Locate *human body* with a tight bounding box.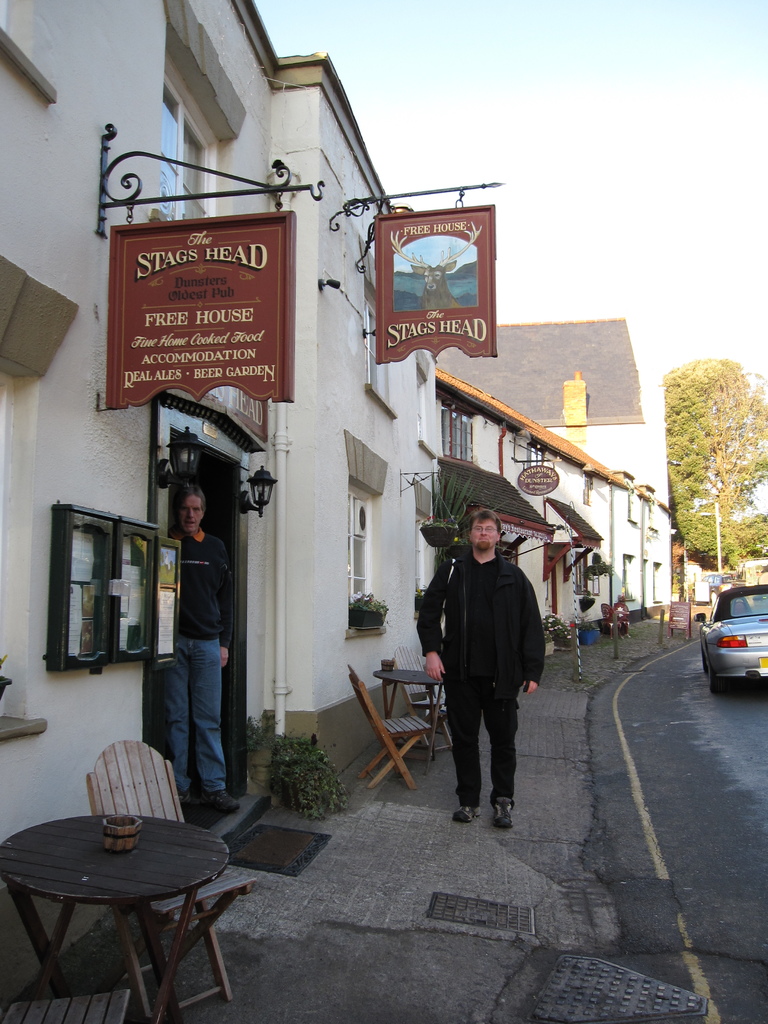
(413,548,546,830).
